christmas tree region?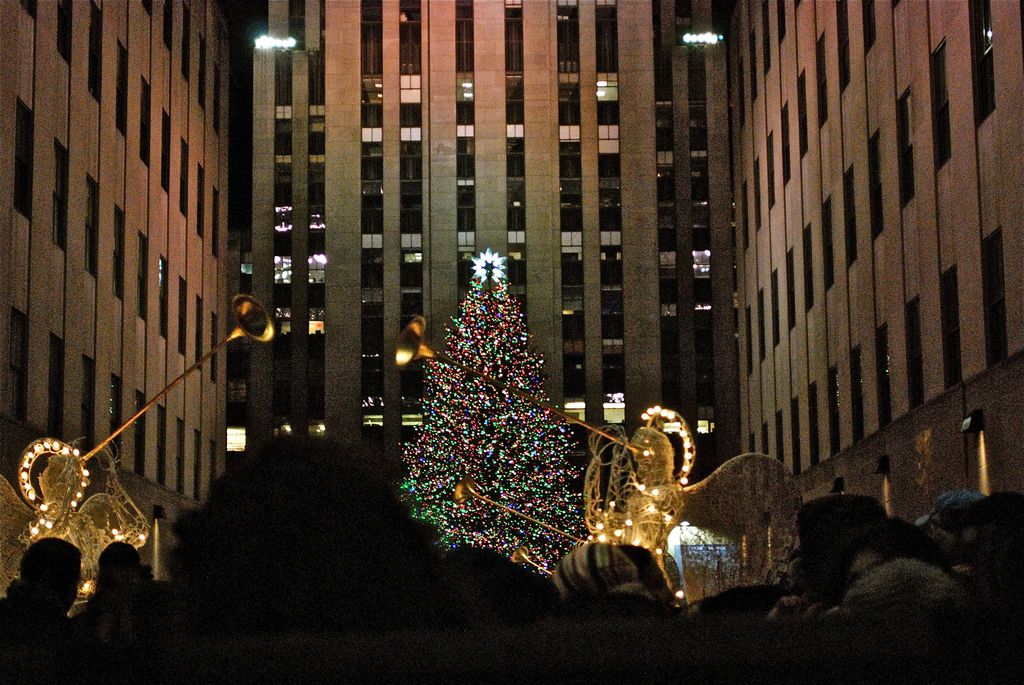
pyautogui.locateOnScreen(397, 240, 607, 572)
